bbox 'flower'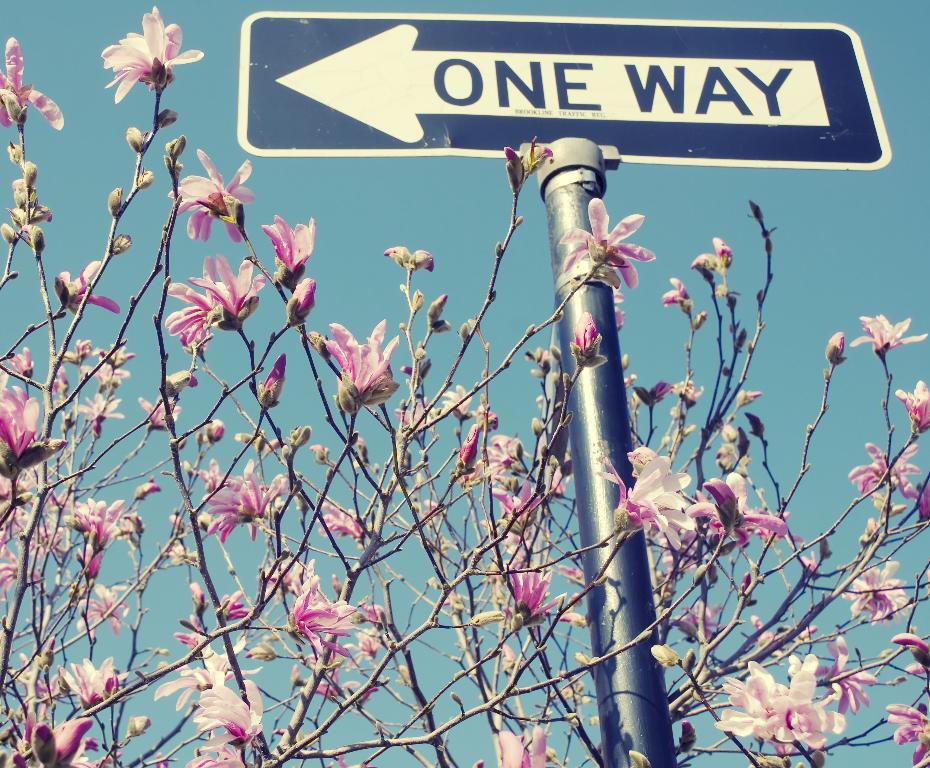
{"left": 206, "top": 469, "right": 284, "bottom": 531}
